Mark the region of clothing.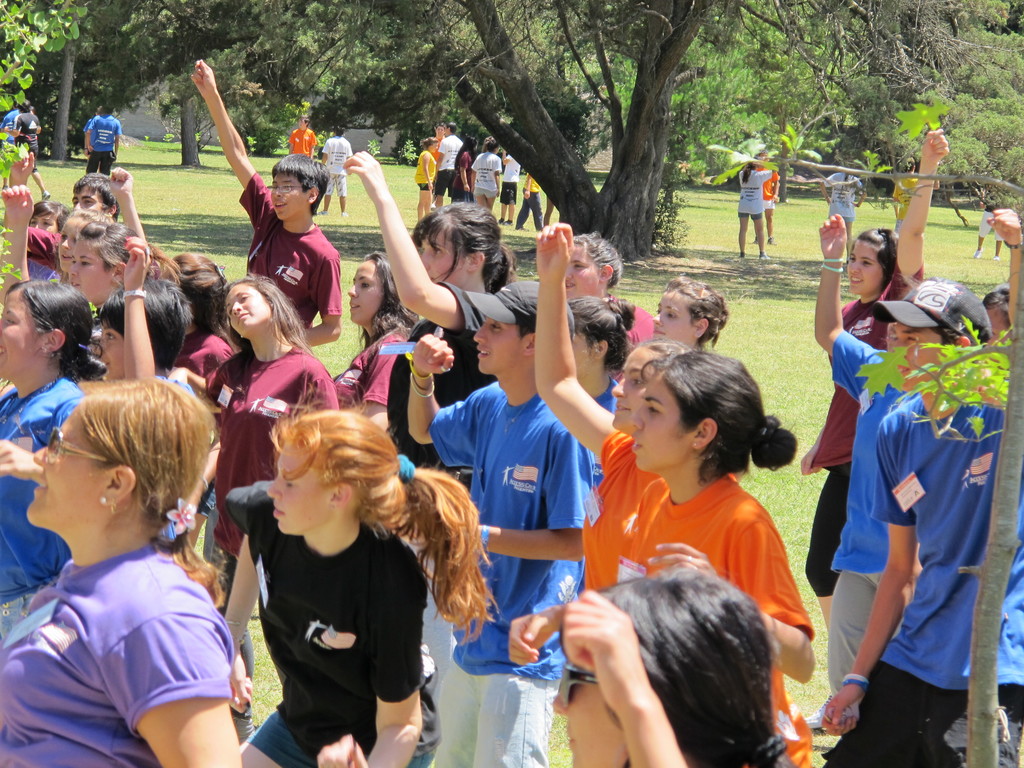
Region: {"x1": 239, "y1": 170, "x2": 344, "y2": 333}.
